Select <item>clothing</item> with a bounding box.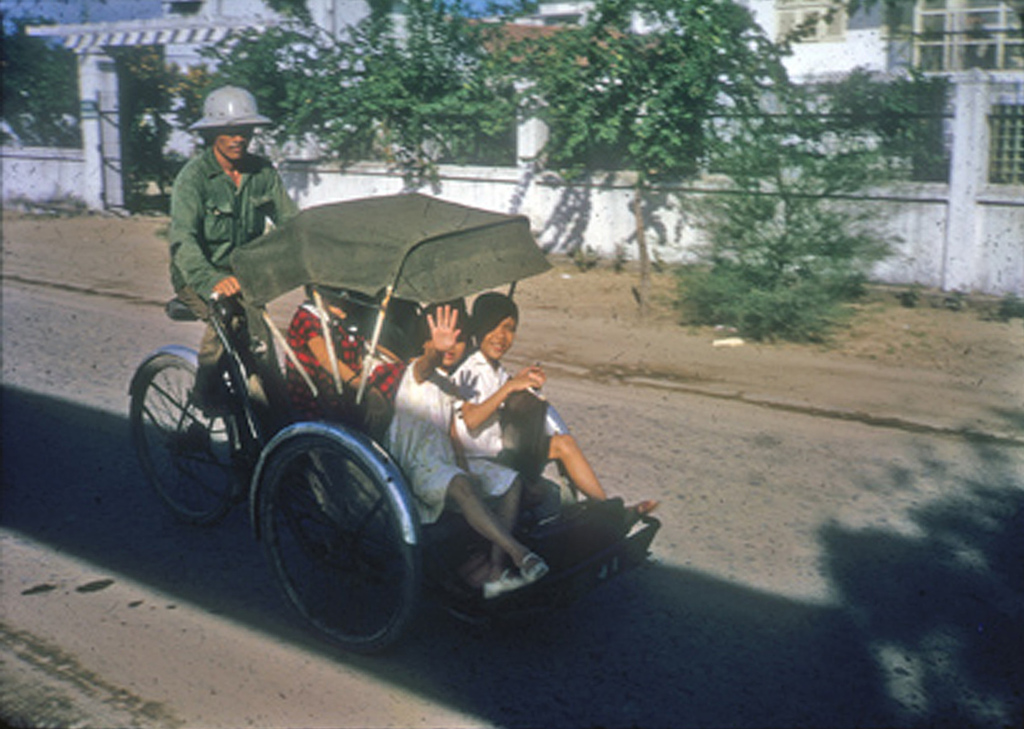
select_region(441, 344, 555, 502).
